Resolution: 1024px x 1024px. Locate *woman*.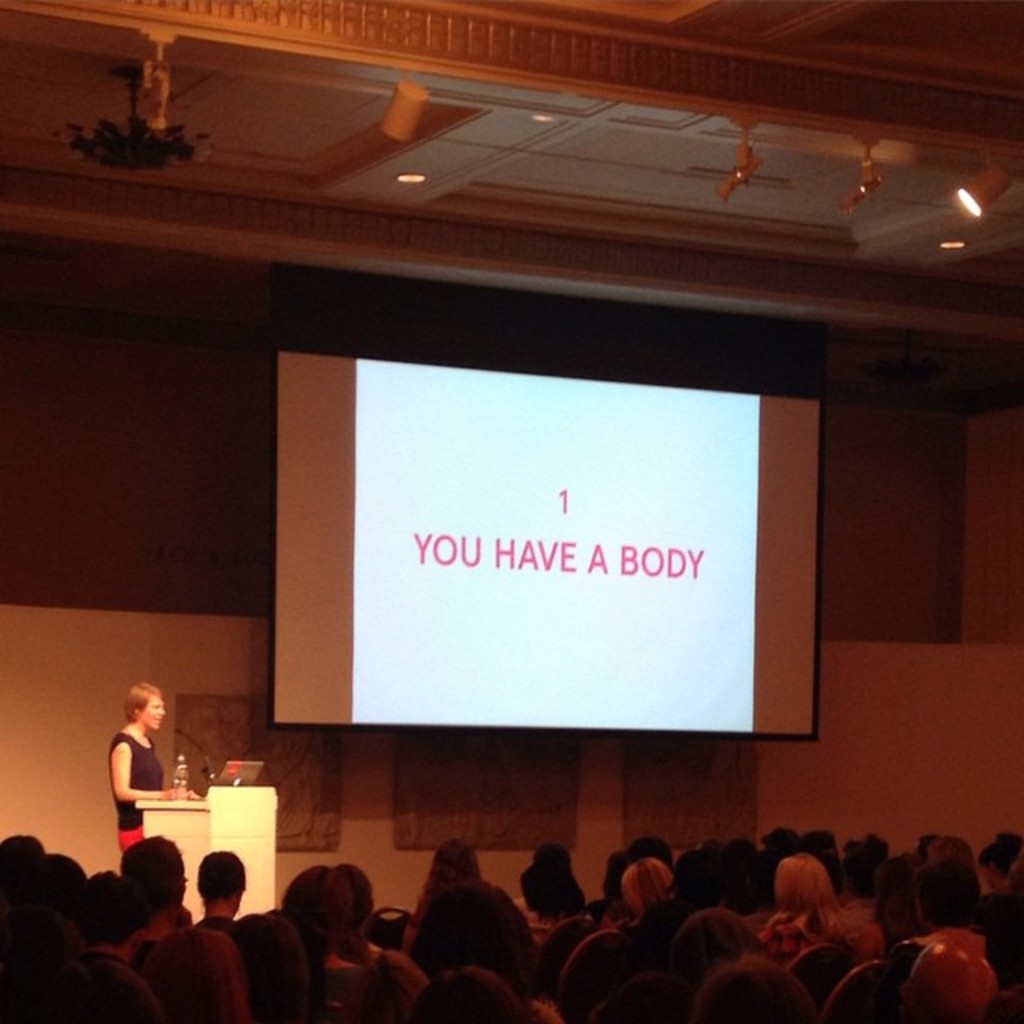
106,680,160,854.
